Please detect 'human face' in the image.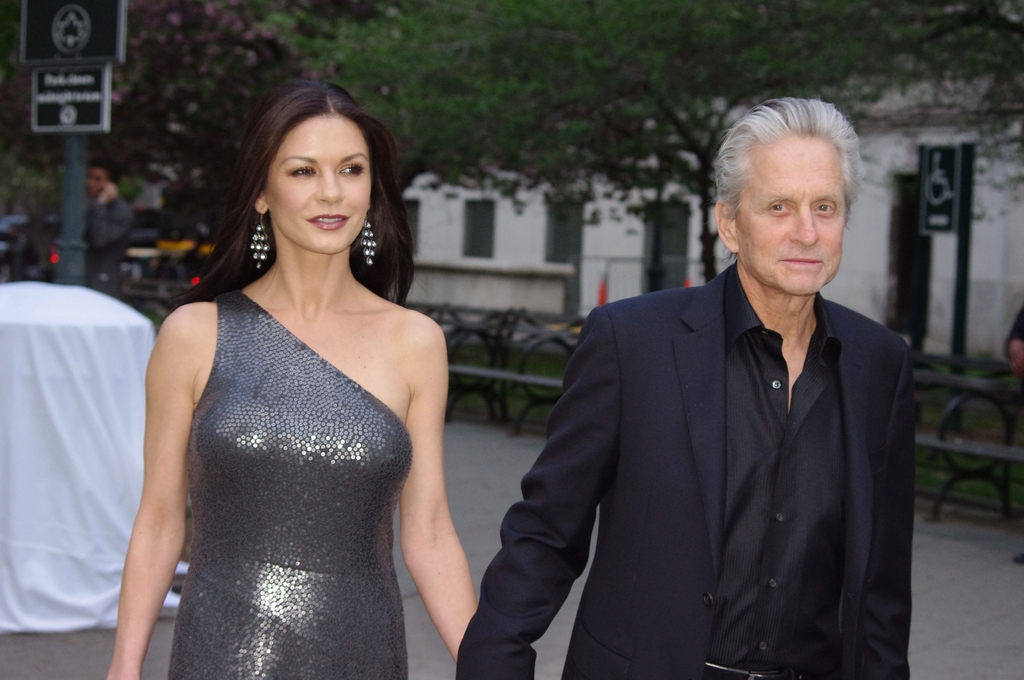
detection(261, 114, 381, 258).
